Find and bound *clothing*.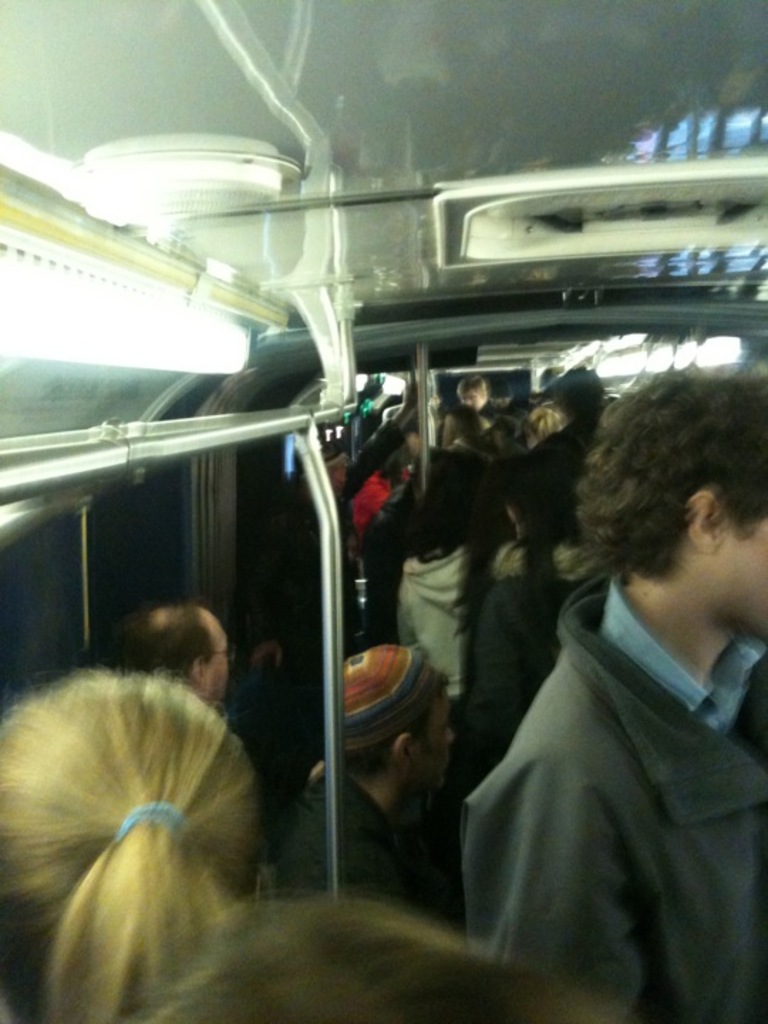
Bound: region(266, 757, 412, 920).
